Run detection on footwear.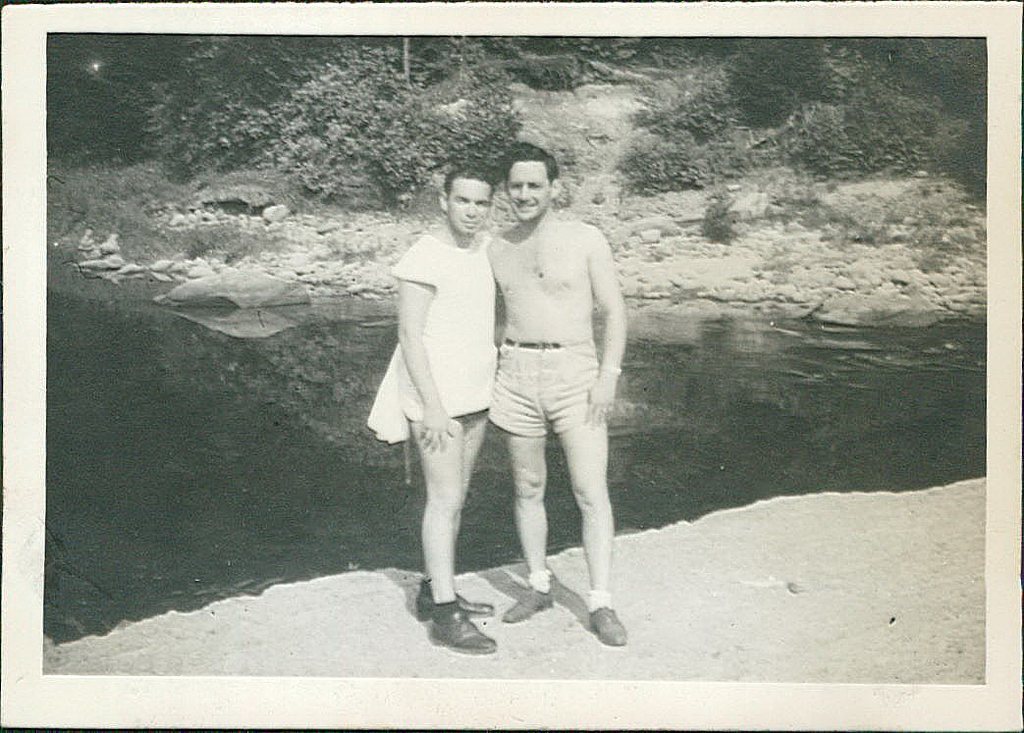
Result: pyautogui.locateOnScreen(588, 605, 628, 643).
